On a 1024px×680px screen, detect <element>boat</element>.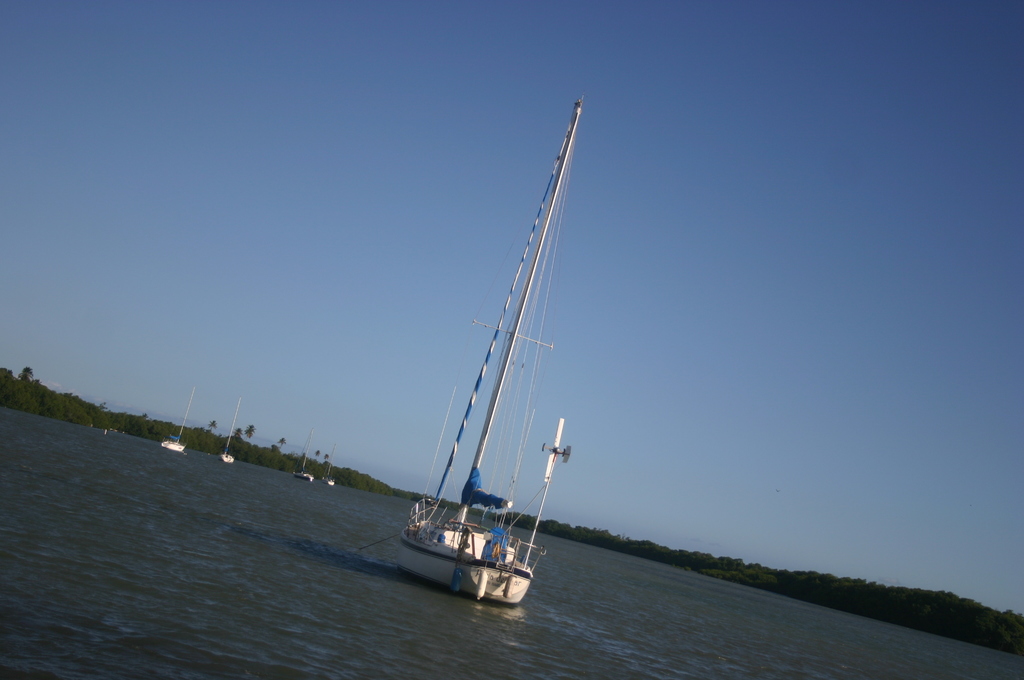
(x1=159, y1=382, x2=193, y2=451).
